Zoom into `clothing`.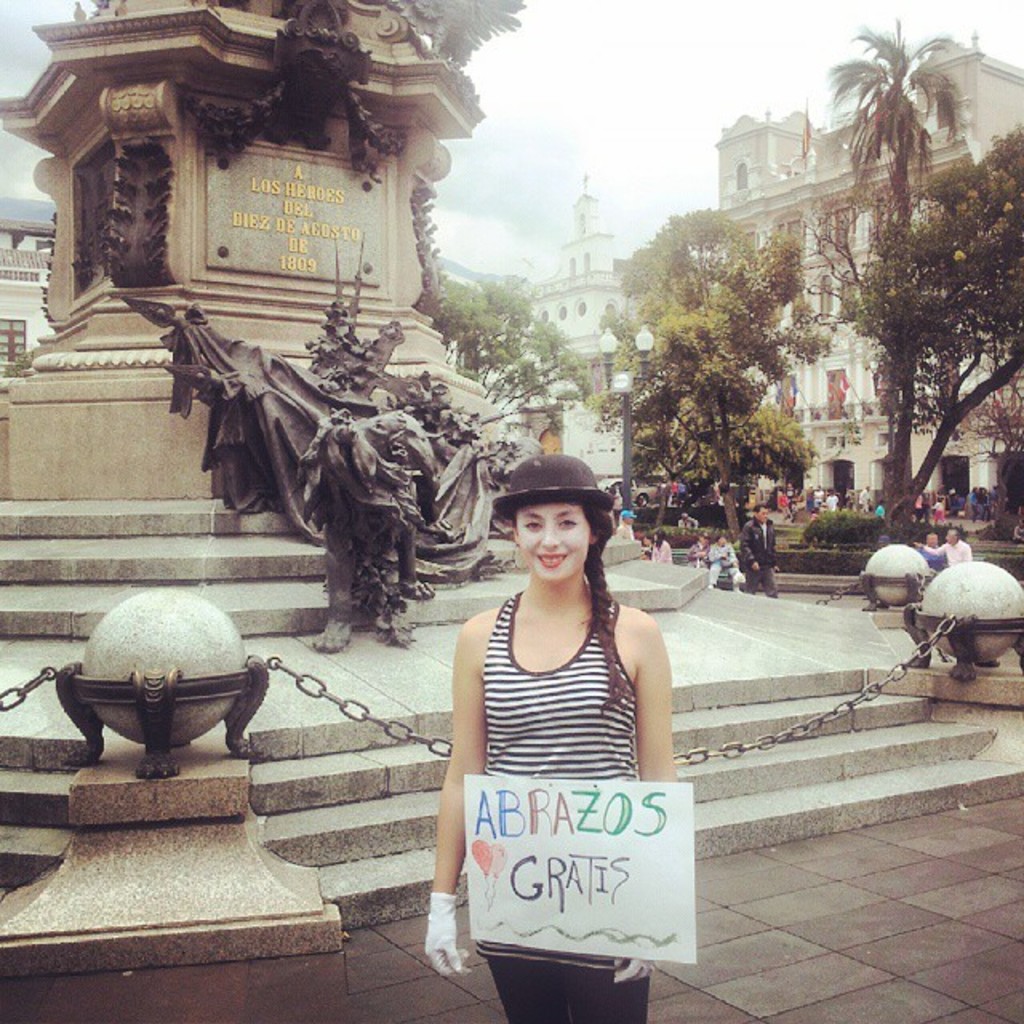
Zoom target: x1=922 y1=547 x2=944 y2=584.
